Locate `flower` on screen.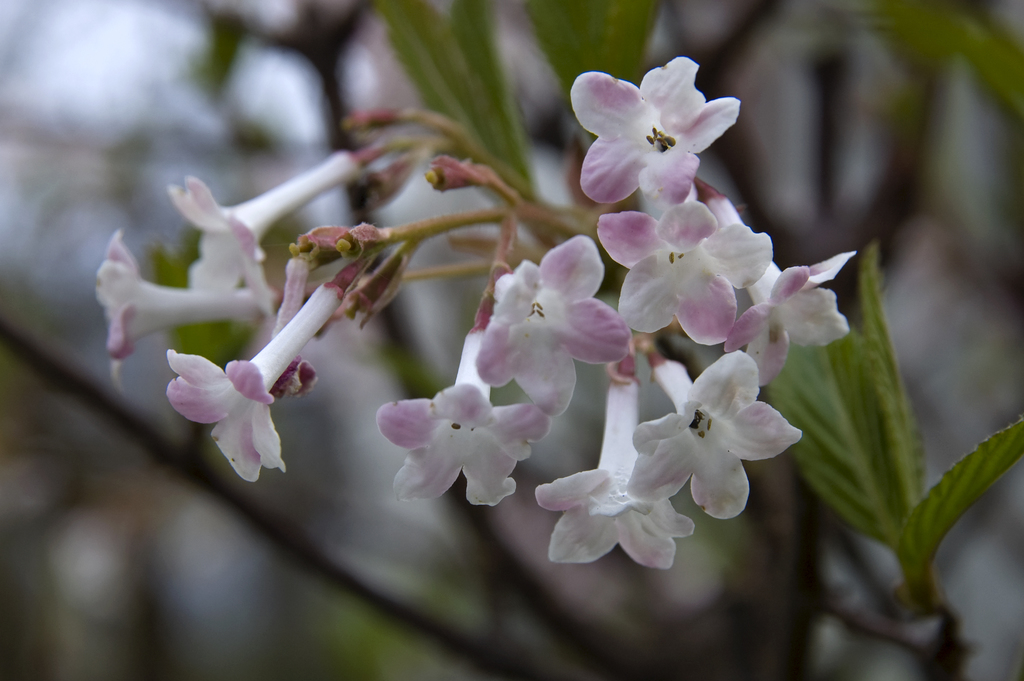
On screen at region(424, 151, 490, 193).
